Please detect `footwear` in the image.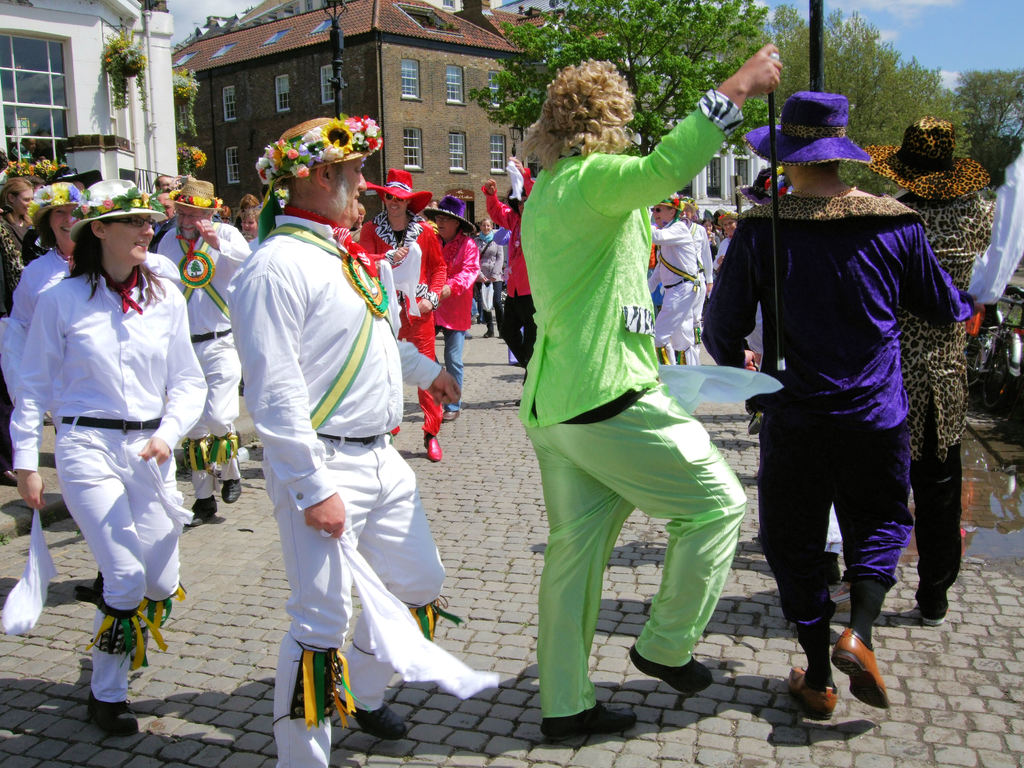
[438,399,456,431].
